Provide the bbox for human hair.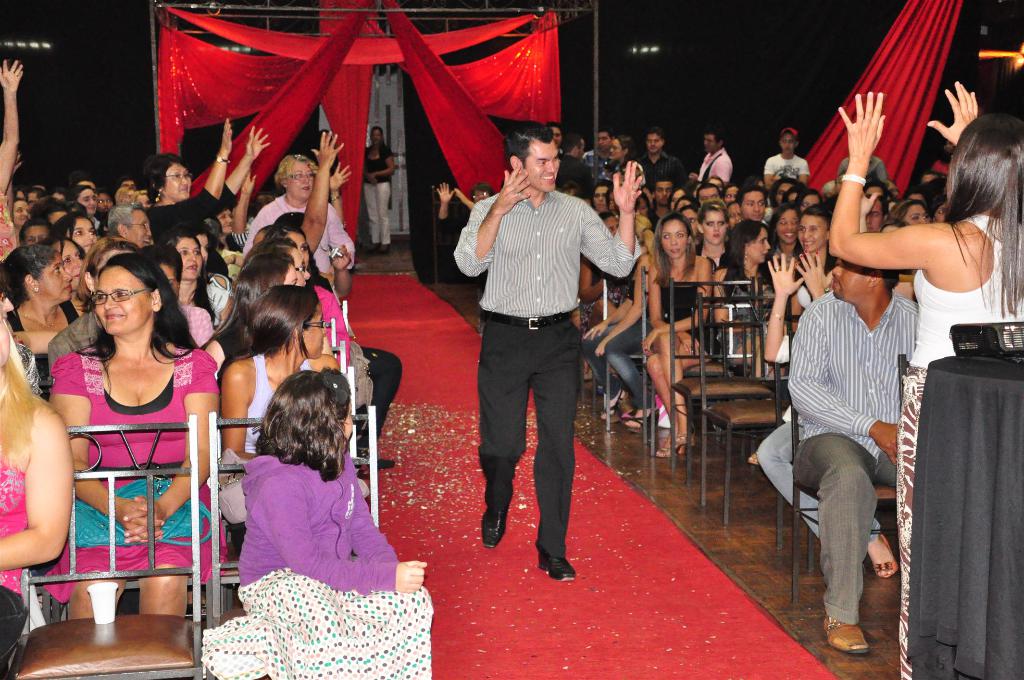
887 197 926 224.
